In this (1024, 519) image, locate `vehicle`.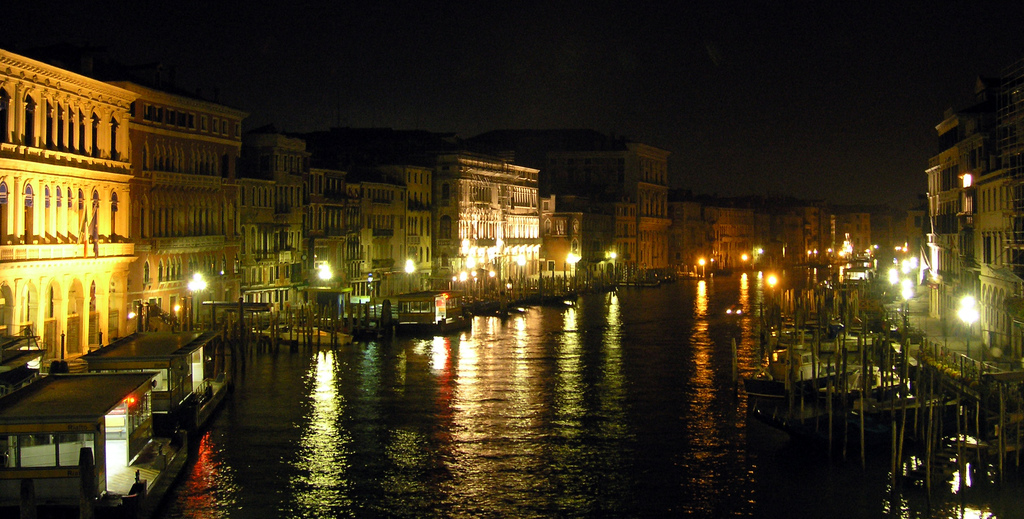
Bounding box: box(257, 321, 360, 351).
